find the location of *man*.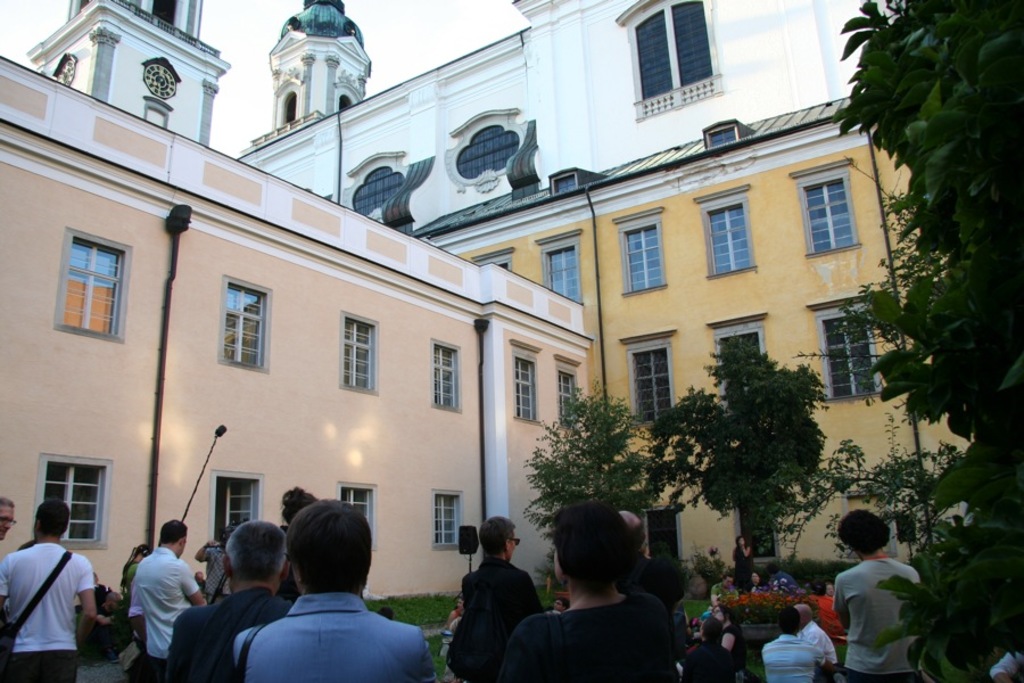
Location: locate(761, 600, 831, 682).
